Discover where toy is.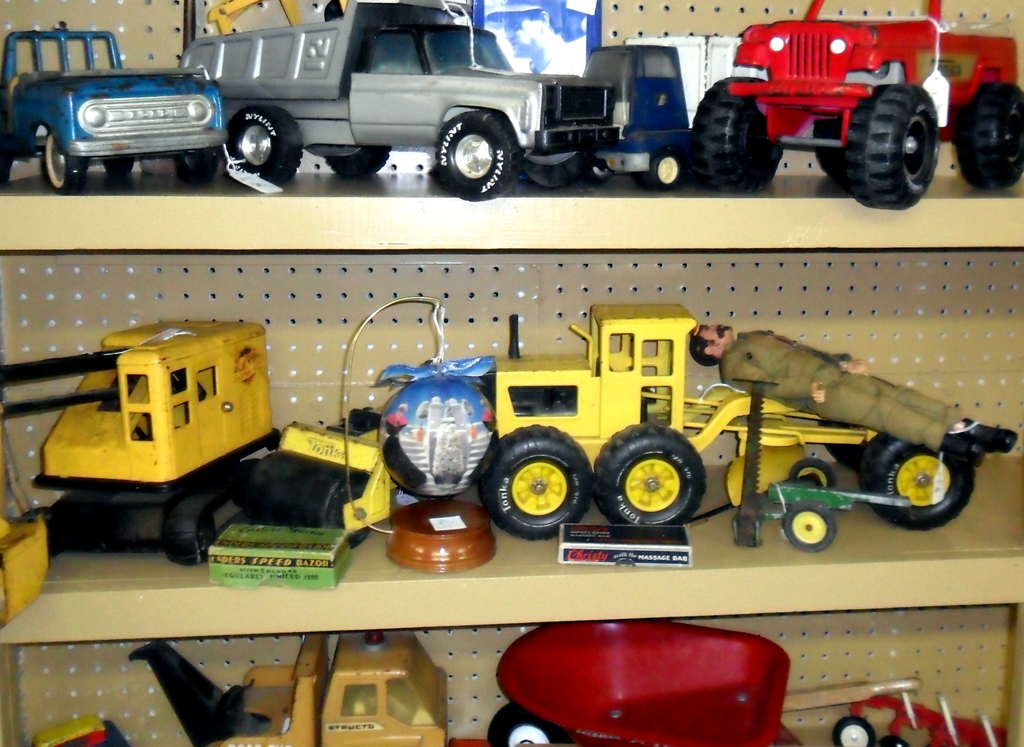
Discovered at crop(31, 718, 123, 746).
